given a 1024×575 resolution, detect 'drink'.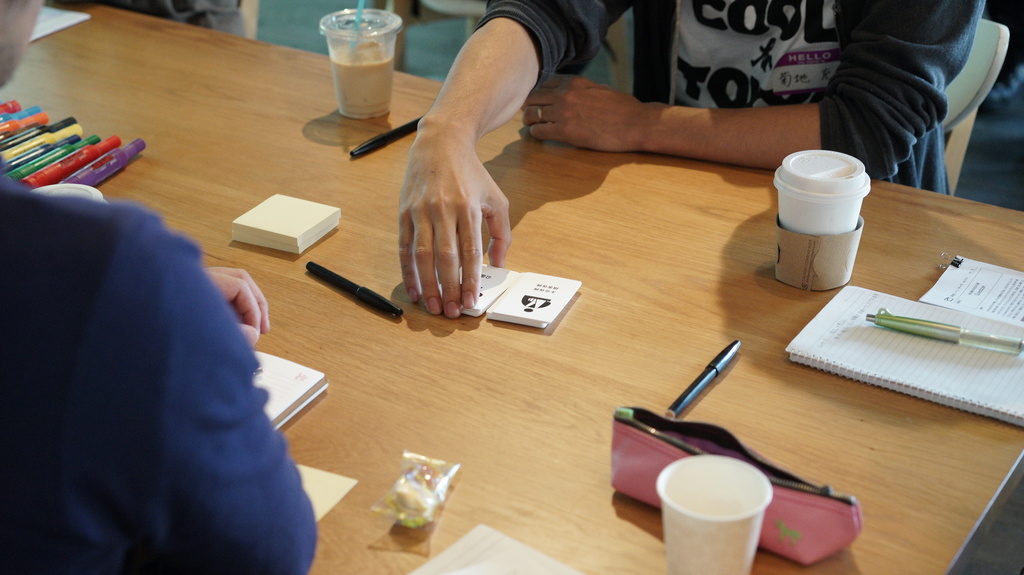
bbox(328, 44, 396, 118).
